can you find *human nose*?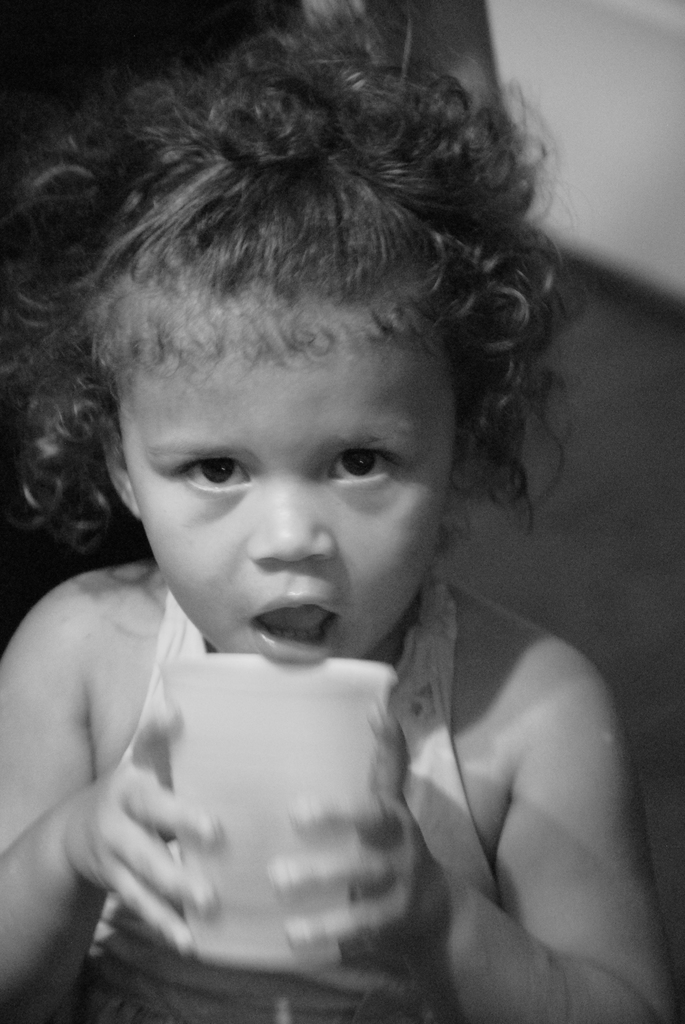
Yes, bounding box: {"x1": 249, "y1": 479, "x2": 331, "y2": 571}.
